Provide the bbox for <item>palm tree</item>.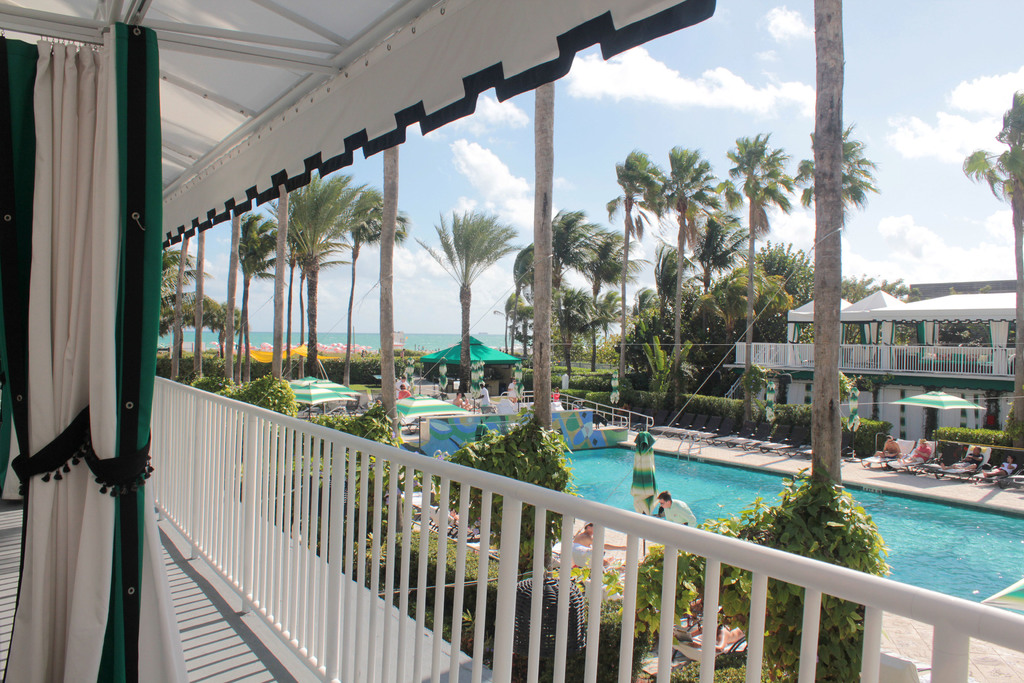
259,163,308,340.
